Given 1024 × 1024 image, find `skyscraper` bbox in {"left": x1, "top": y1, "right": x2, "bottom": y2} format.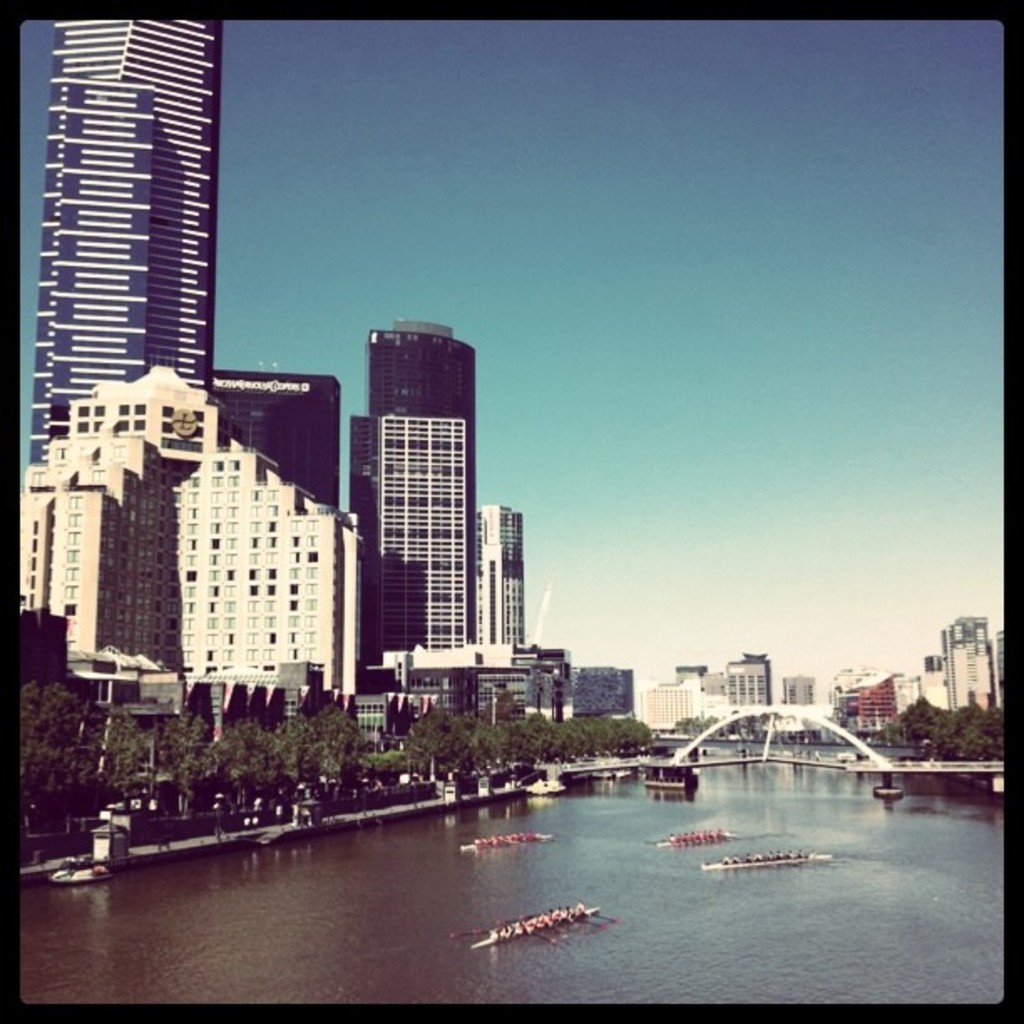
{"left": 209, "top": 373, "right": 345, "bottom": 515}.
